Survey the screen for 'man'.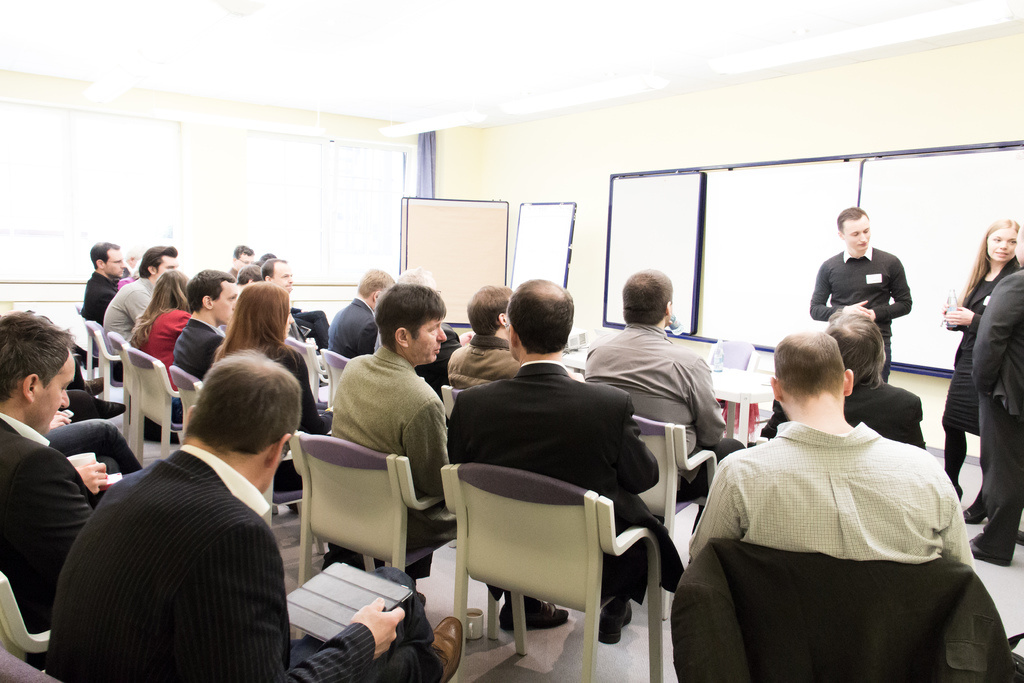
Survey found: pyautogui.locateOnScreen(72, 339, 100, 368).
